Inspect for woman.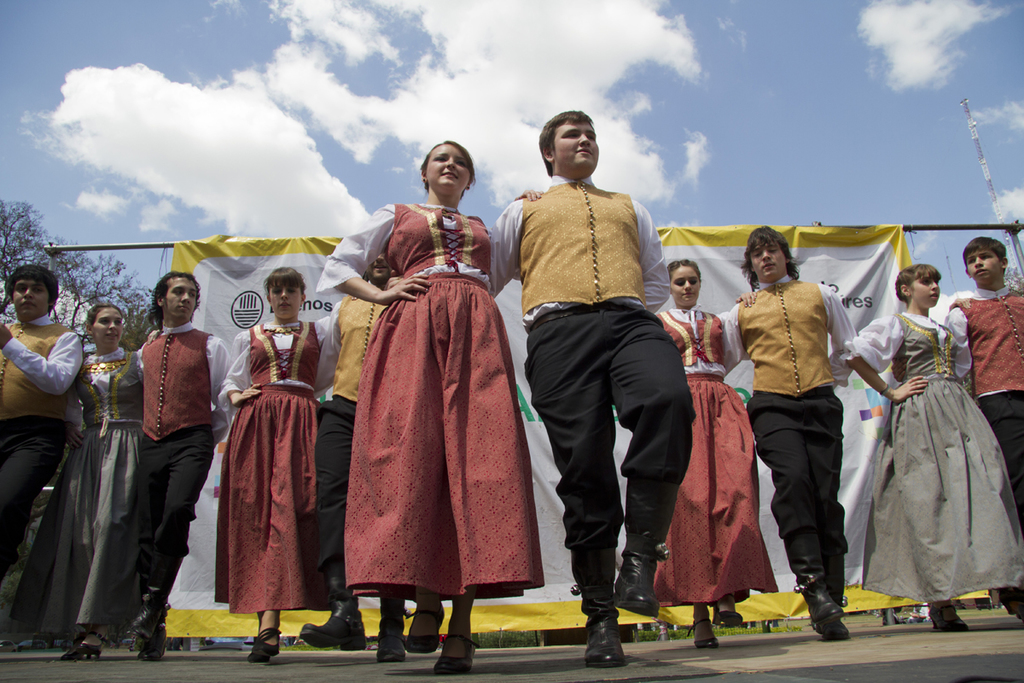
Inspection: BBox(14, 306, 149, 657).
